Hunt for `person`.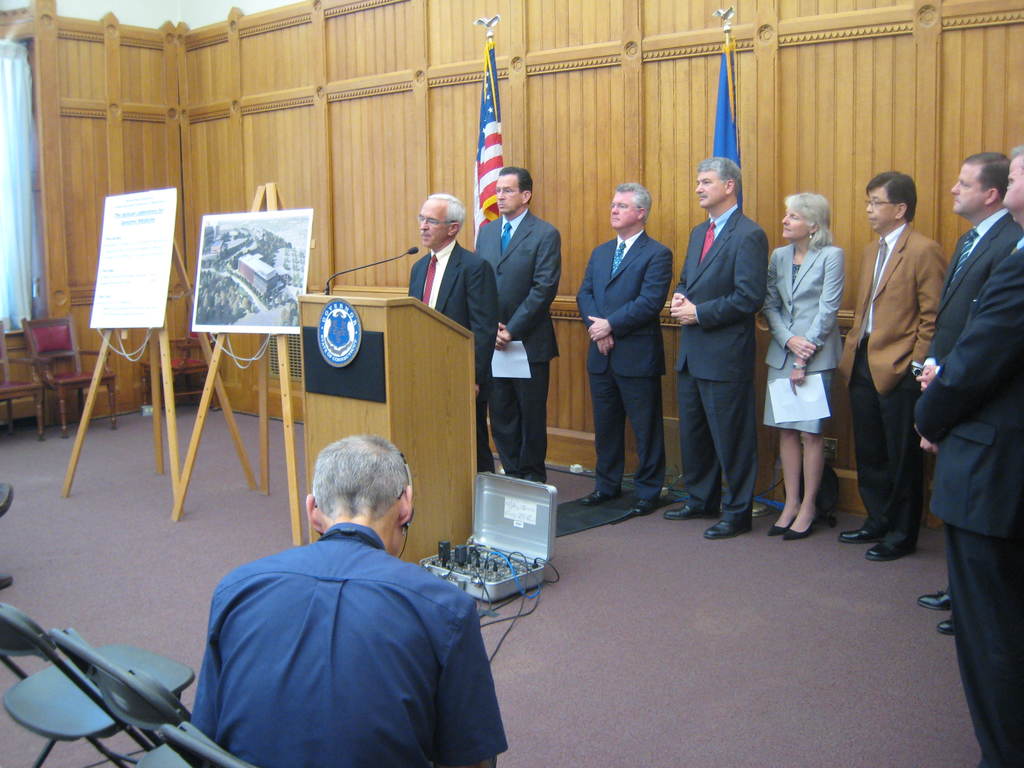
Hunted down at locate(758, 193, 845, 537).
